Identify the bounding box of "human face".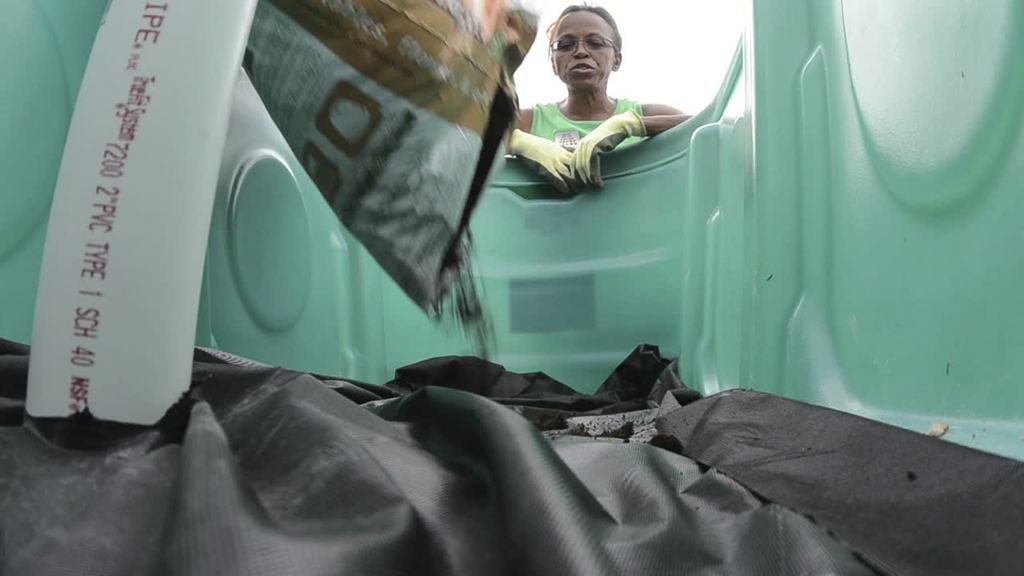
<region>551, 10, 617, 89</region>.
